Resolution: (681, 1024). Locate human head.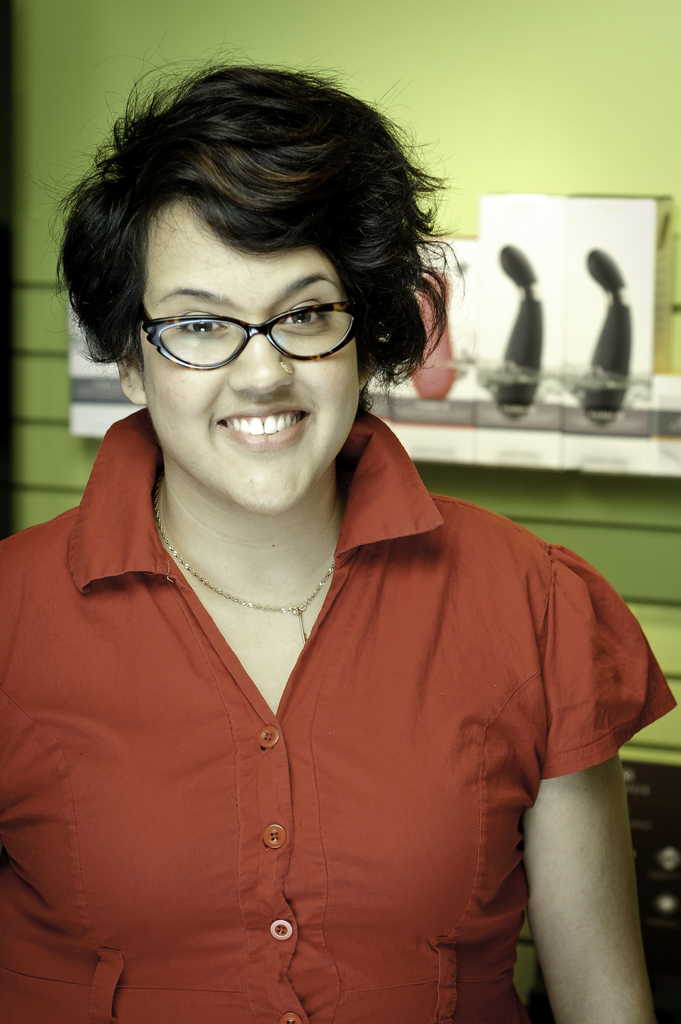
81/66/431/465.
